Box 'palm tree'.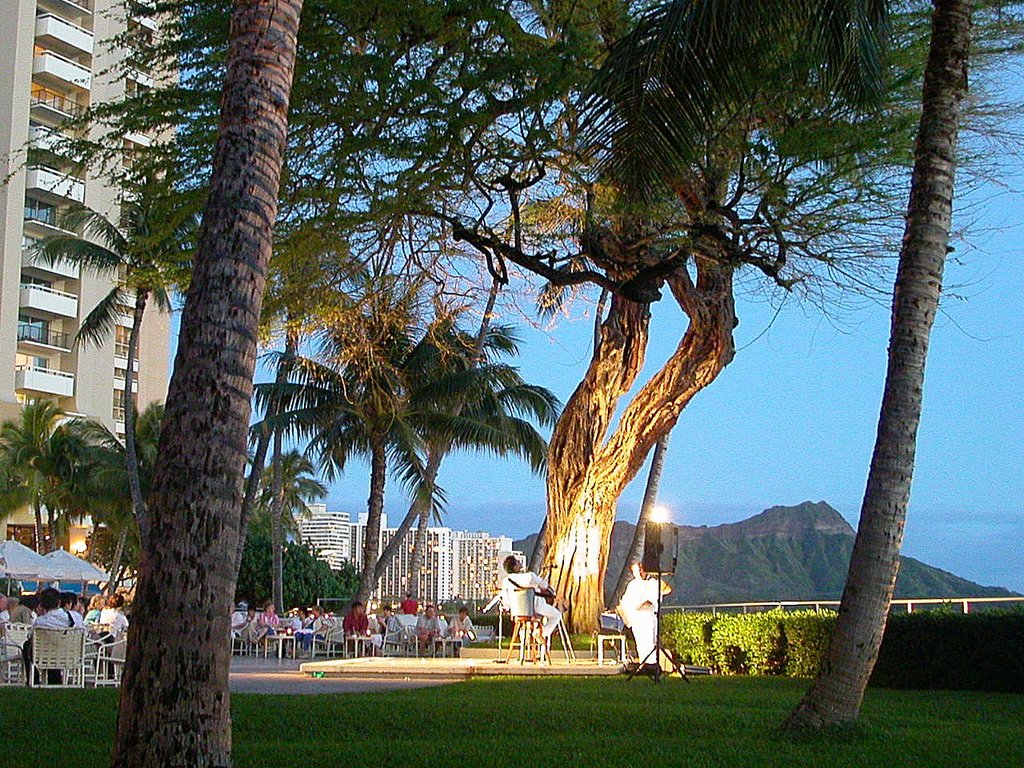
rect(246, 288, 518, 618).
